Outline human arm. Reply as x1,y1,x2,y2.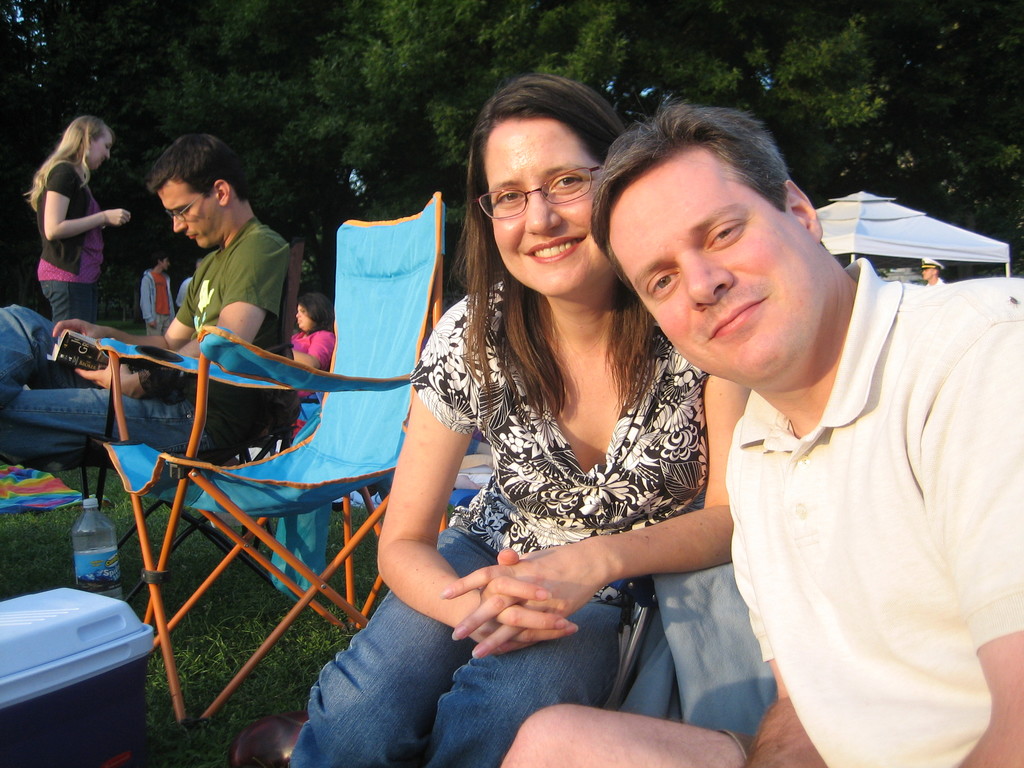
420,356,736,644.
